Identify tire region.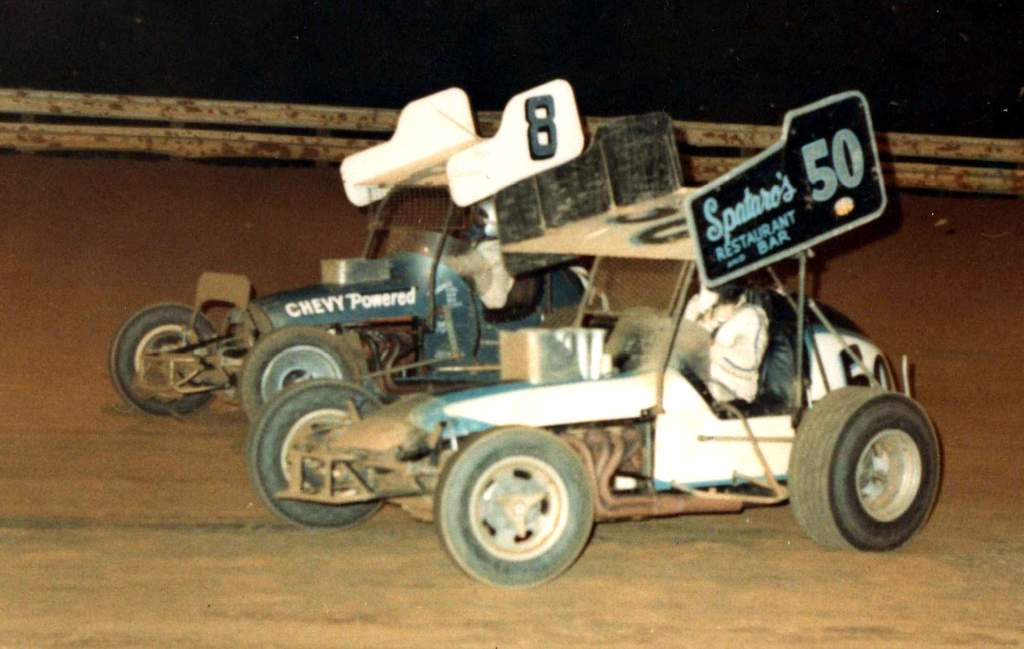
Region: {"x1": 803, "y1": 387, "x2": 941, "y2": 552}.
